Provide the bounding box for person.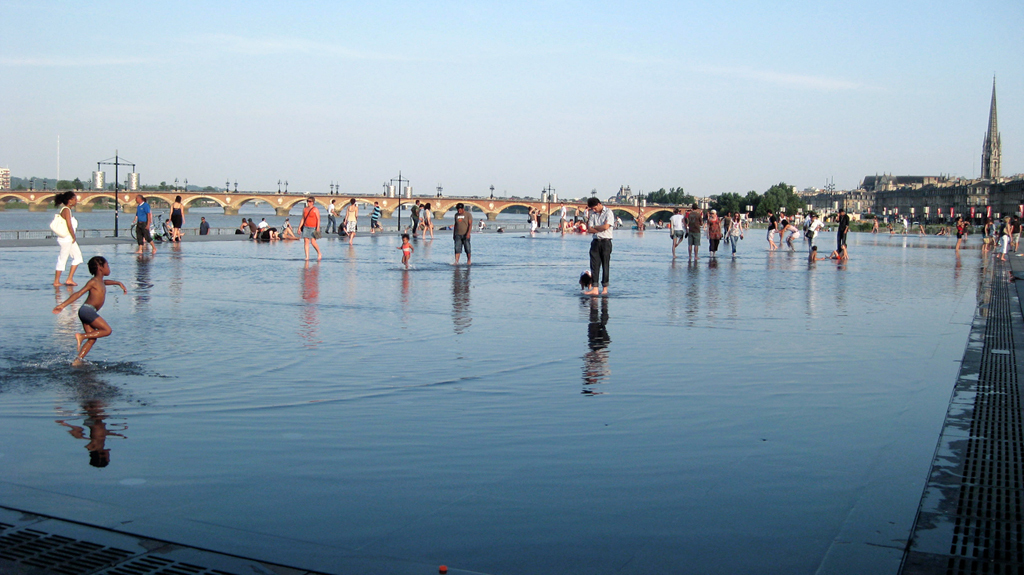
crop(811, 244, 825, 260).
